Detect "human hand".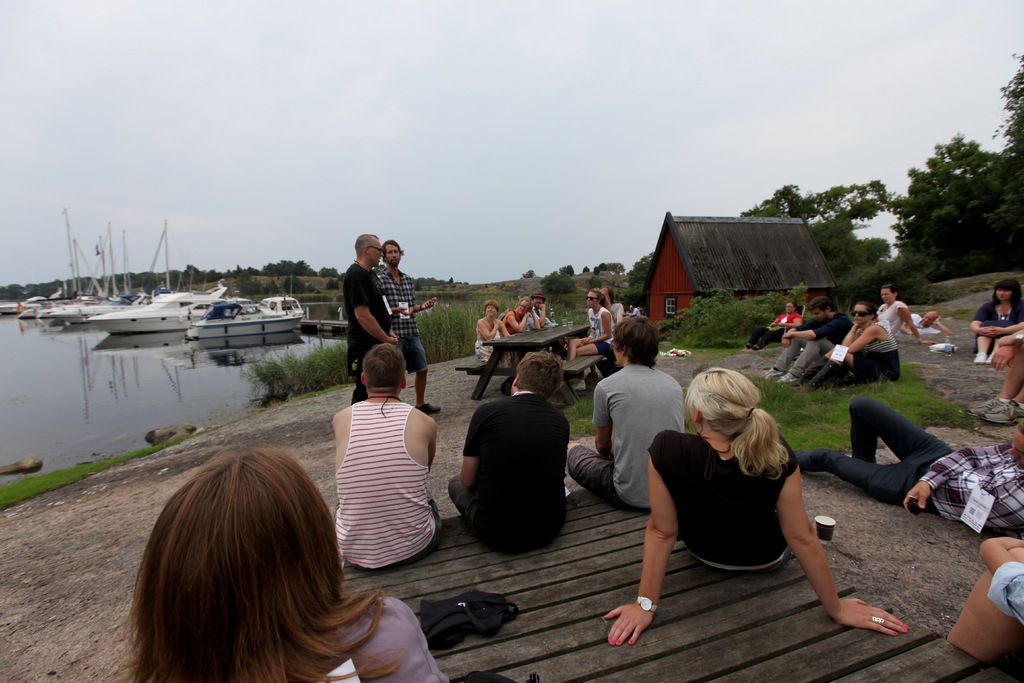
Detected at (left=397, top=306, right=415, bottom=315).
